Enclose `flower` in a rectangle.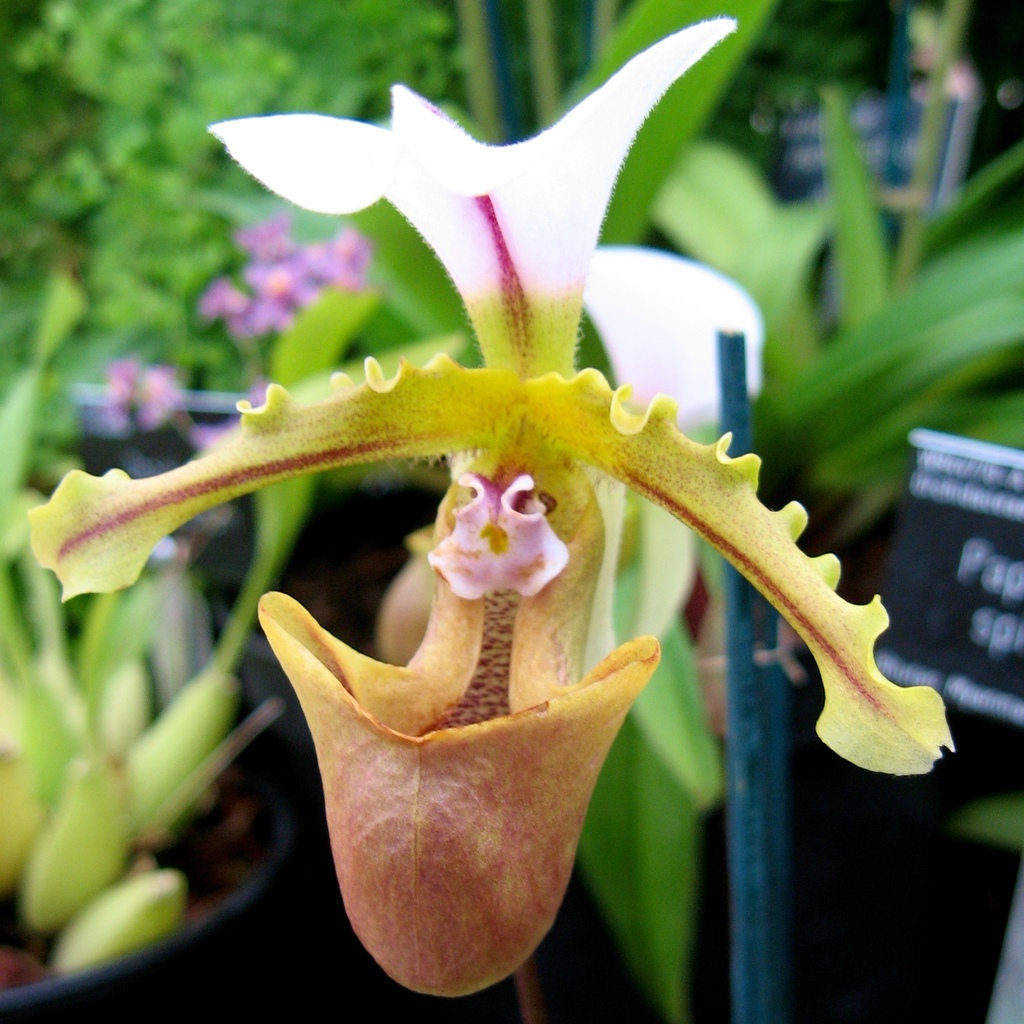
bbox=[24, 15, 951, 995].
